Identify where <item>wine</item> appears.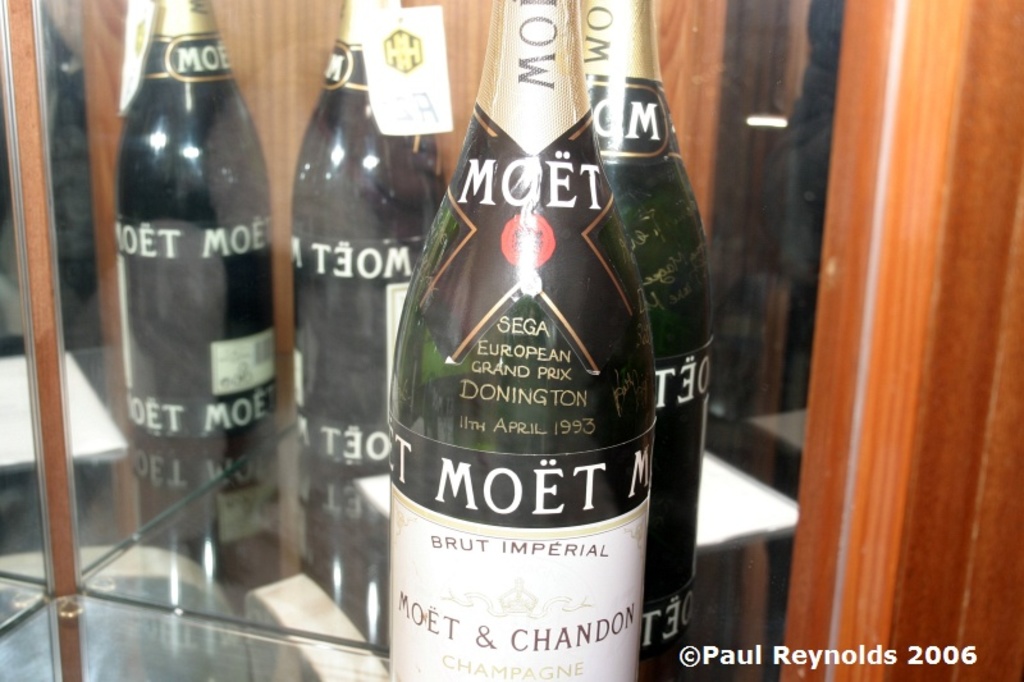
Appears at l=111, t=0, r=284, b=617.
